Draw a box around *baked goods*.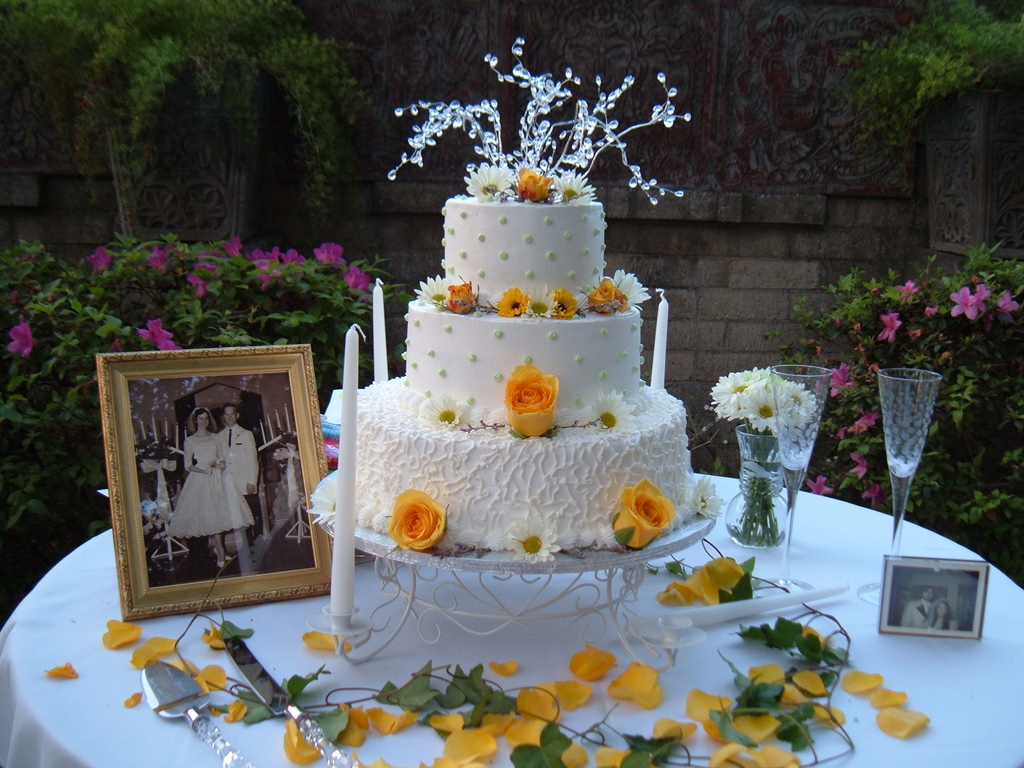
324/229/710/594.
